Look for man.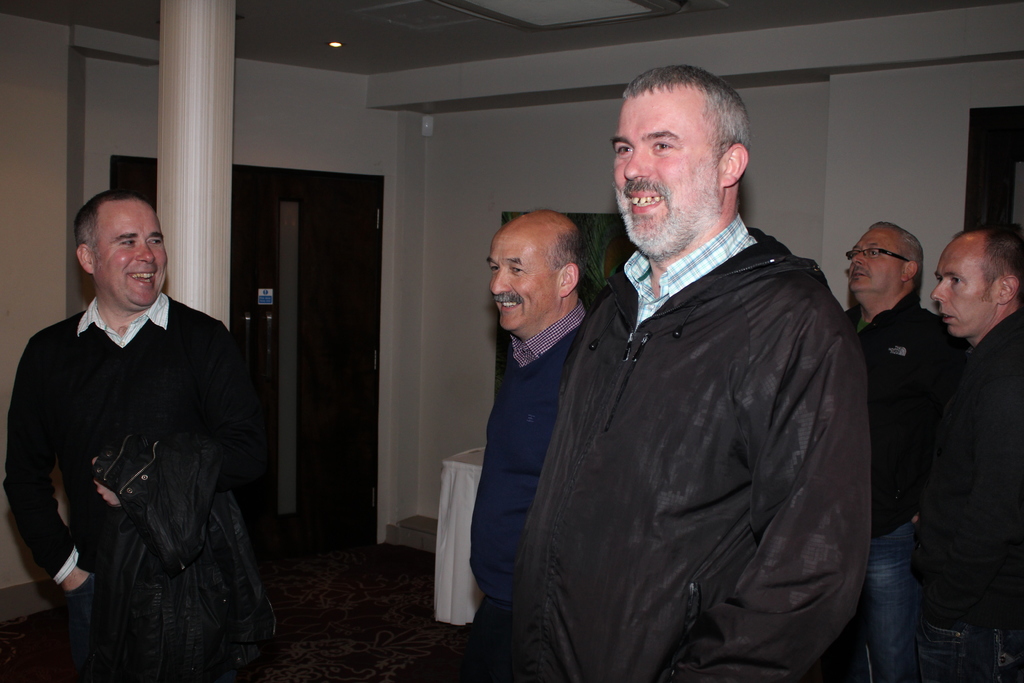
Found: Rect(4, 188, 283, 682).
